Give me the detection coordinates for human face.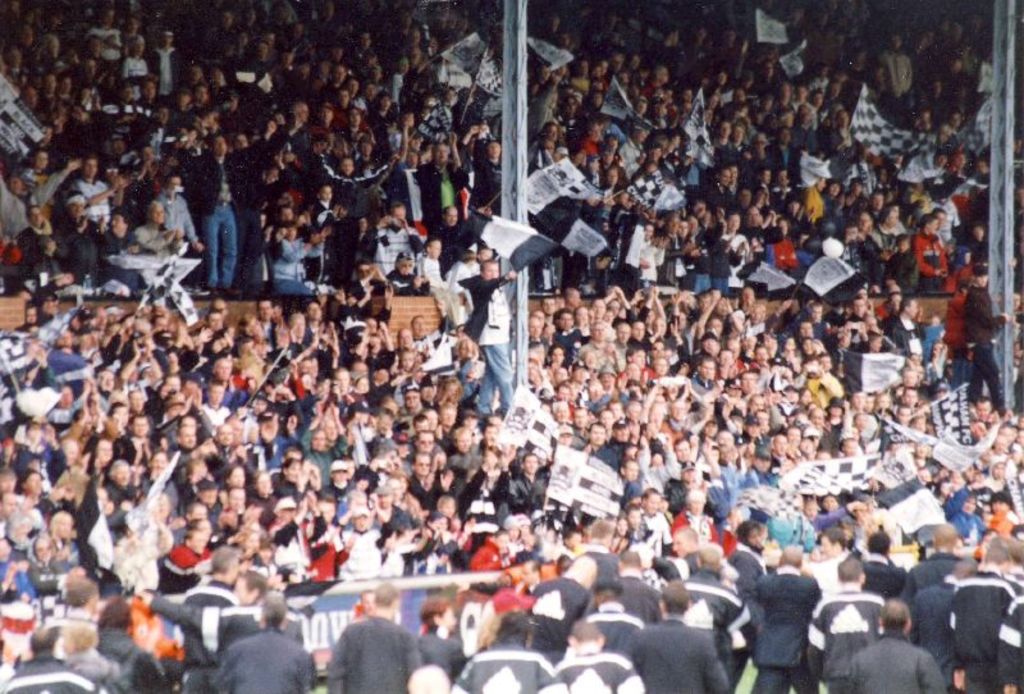
detection(385, 451, 397, 466).
